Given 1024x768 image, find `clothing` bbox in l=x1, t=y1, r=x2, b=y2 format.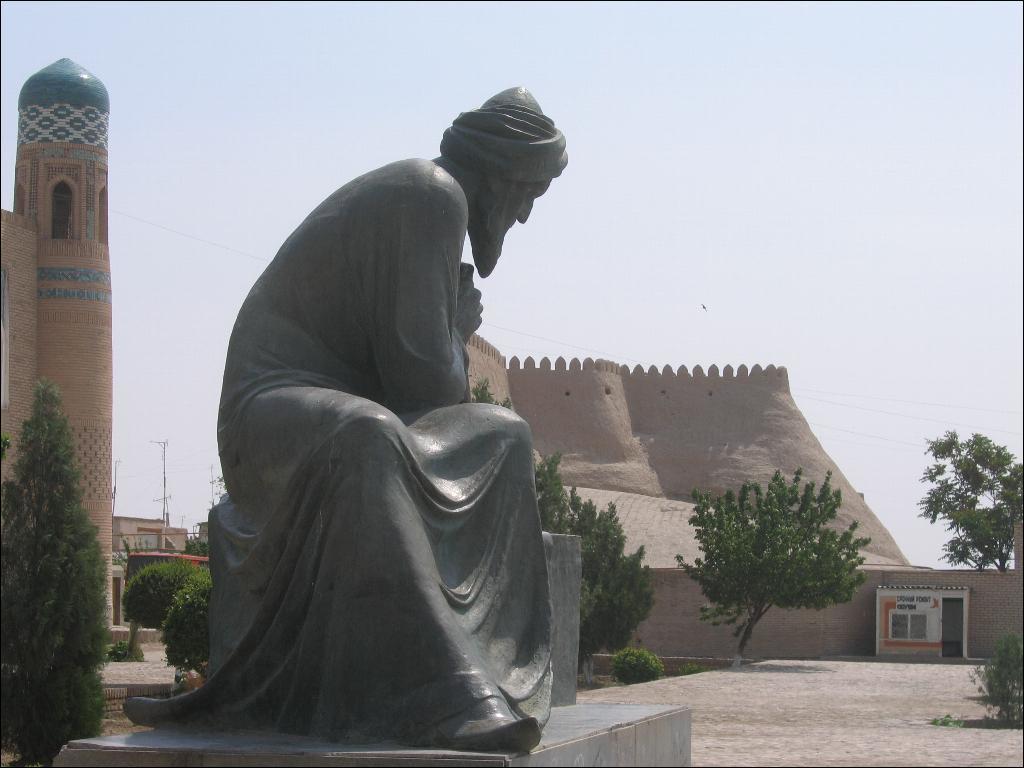
l=173, t=146, r=556, b=752.
